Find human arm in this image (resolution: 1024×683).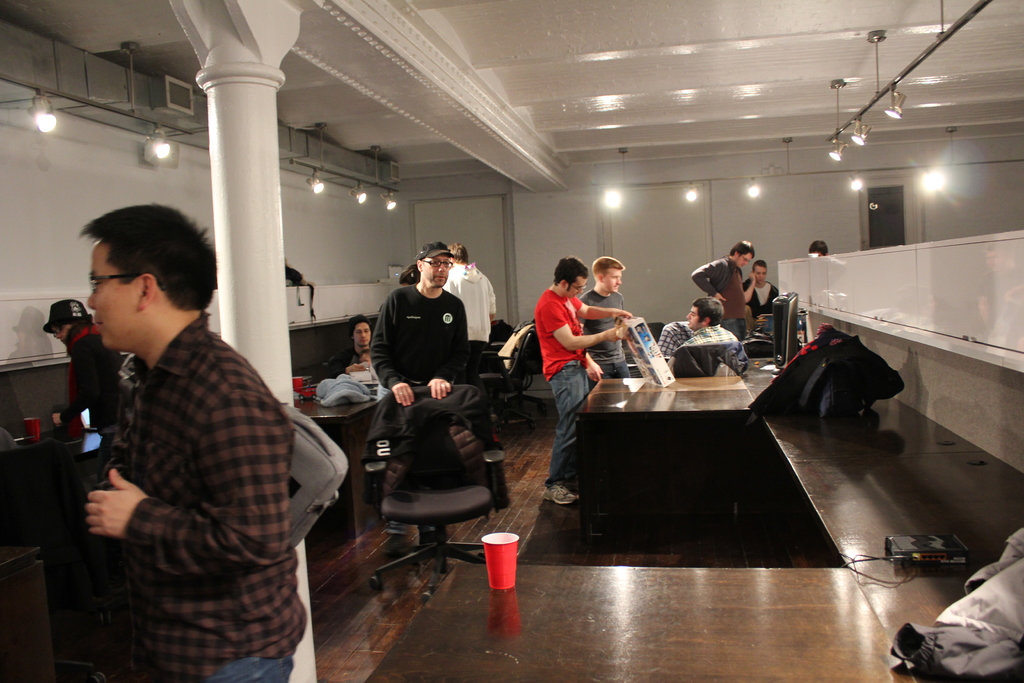
bbox=(81, 387, 292, 572).
